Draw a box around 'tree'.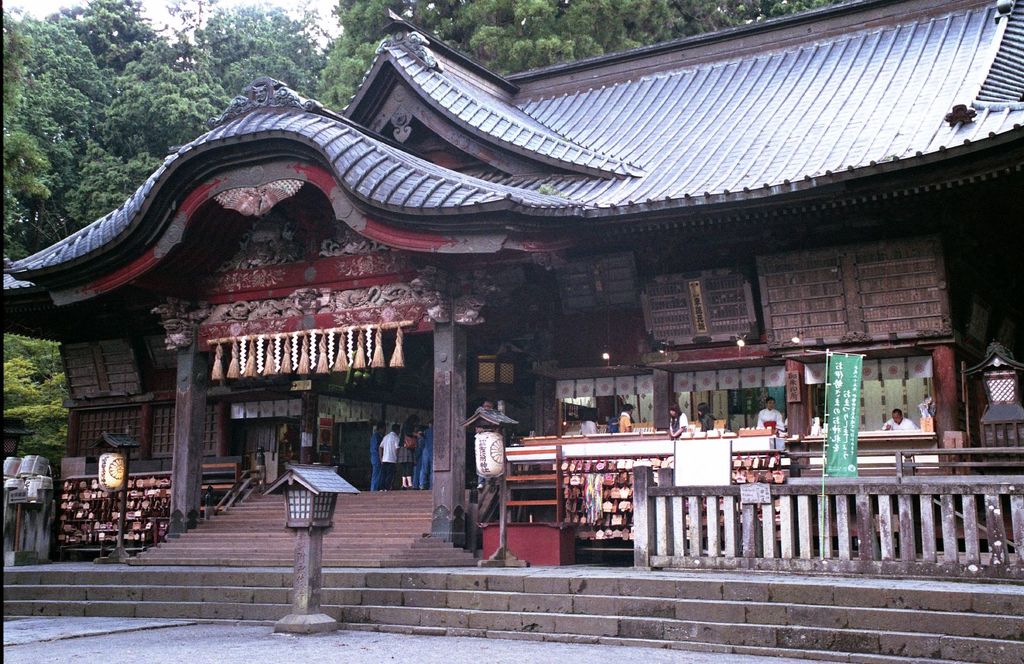
[0, 338, 65, 466].
